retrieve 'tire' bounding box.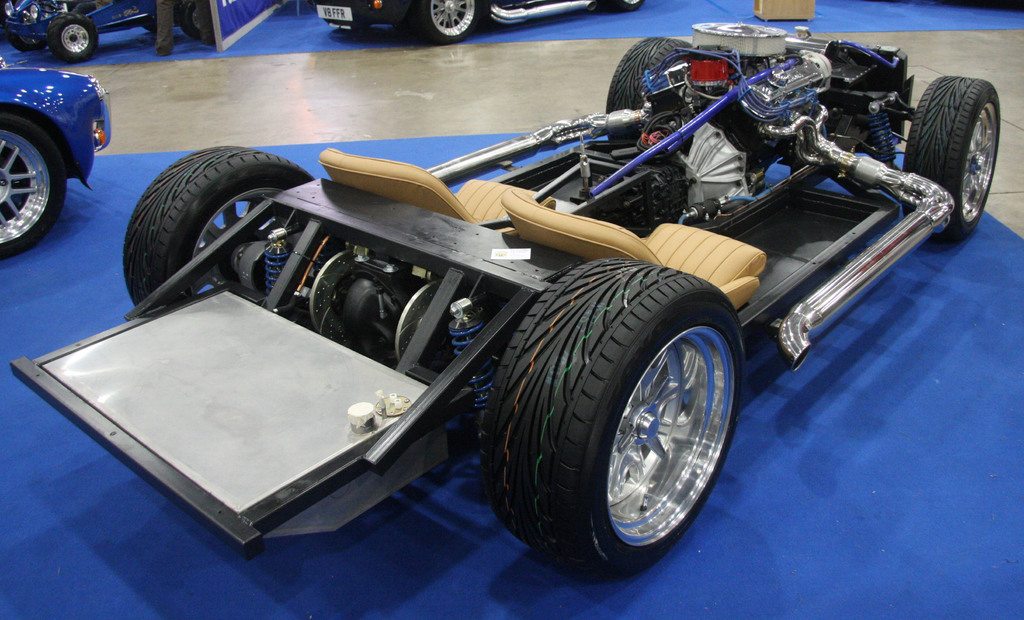
Bounding box: x1=599, y1=0, x2=649, y2=13.
